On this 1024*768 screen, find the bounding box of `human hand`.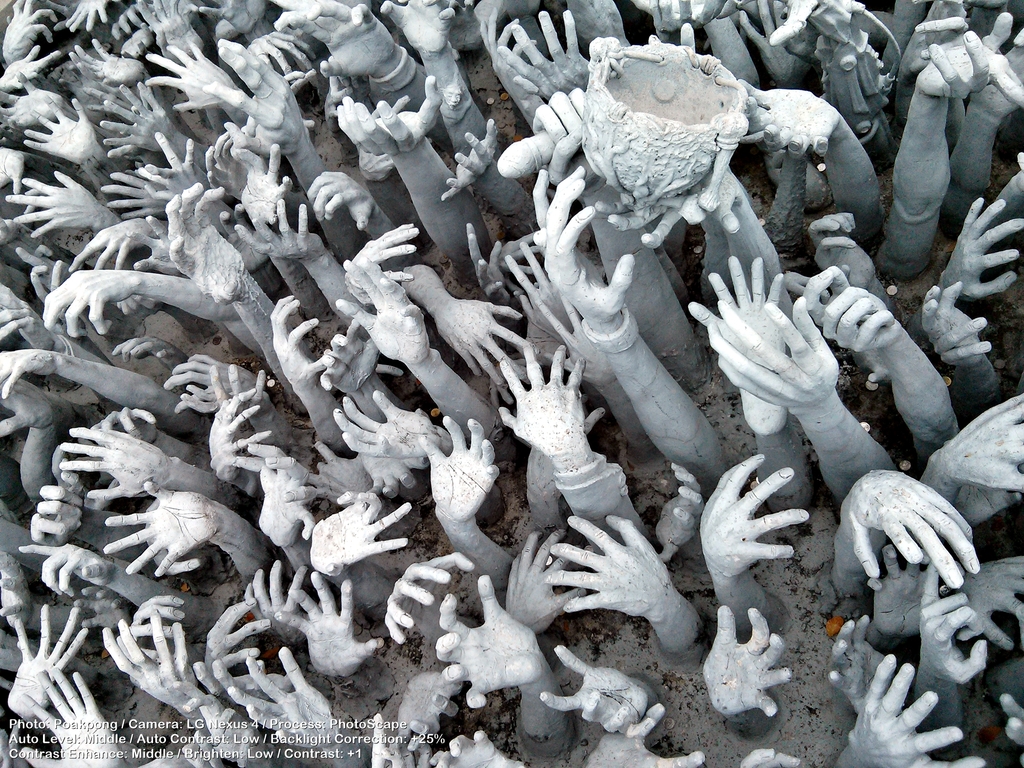
Bounding box: bbox(431, 573, 541, 709).
